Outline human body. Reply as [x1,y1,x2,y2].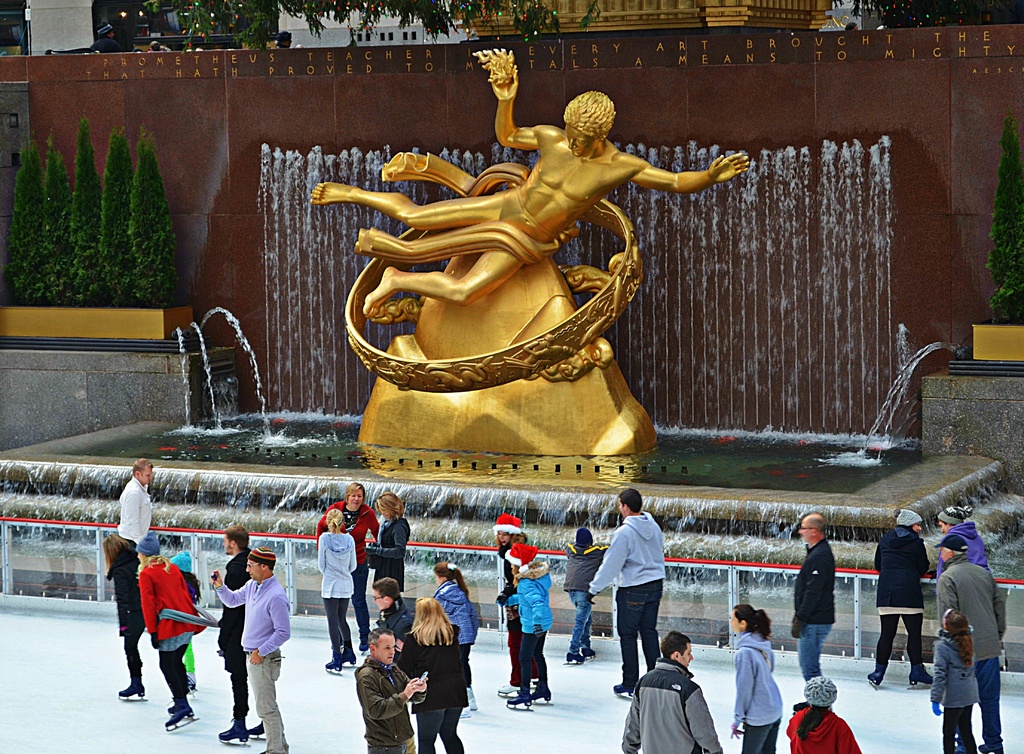
[934,534,1005,753].
